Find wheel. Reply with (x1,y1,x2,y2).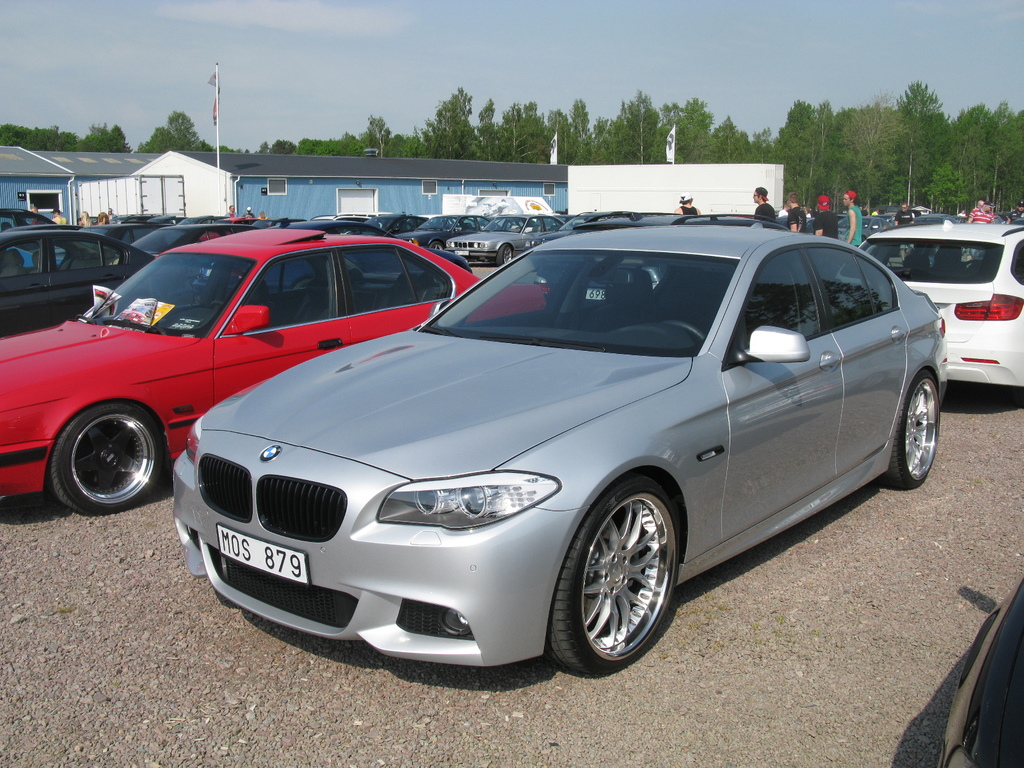
(881,368,941,490).
